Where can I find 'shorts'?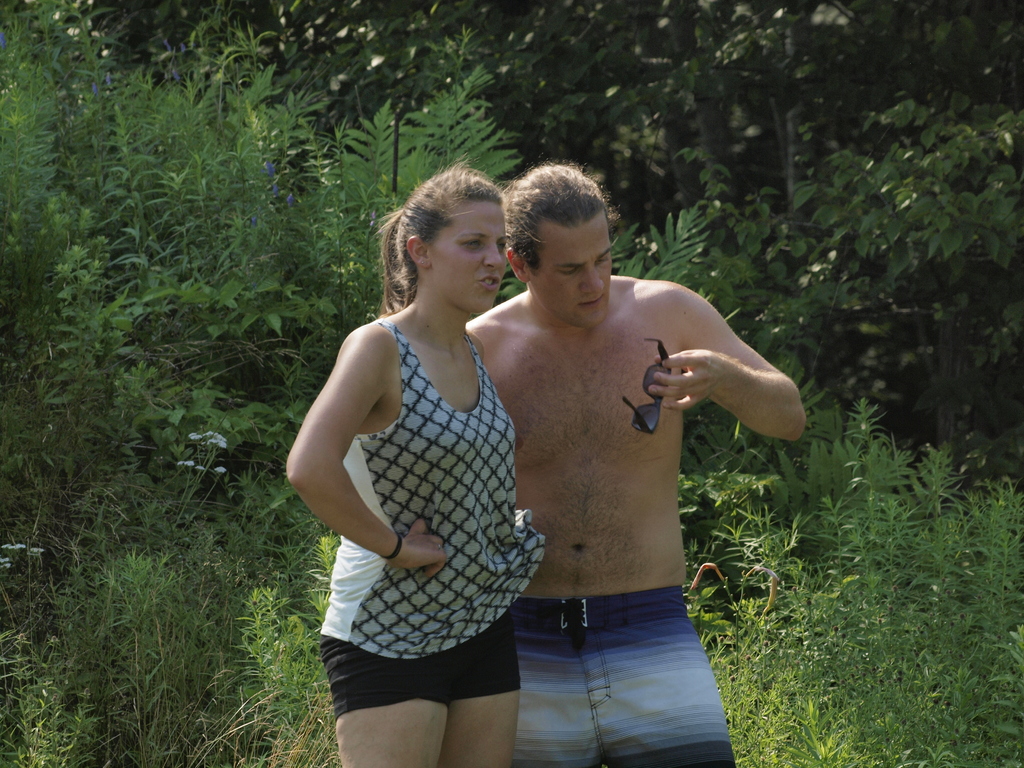
You can find it at 326 621 553 727.
